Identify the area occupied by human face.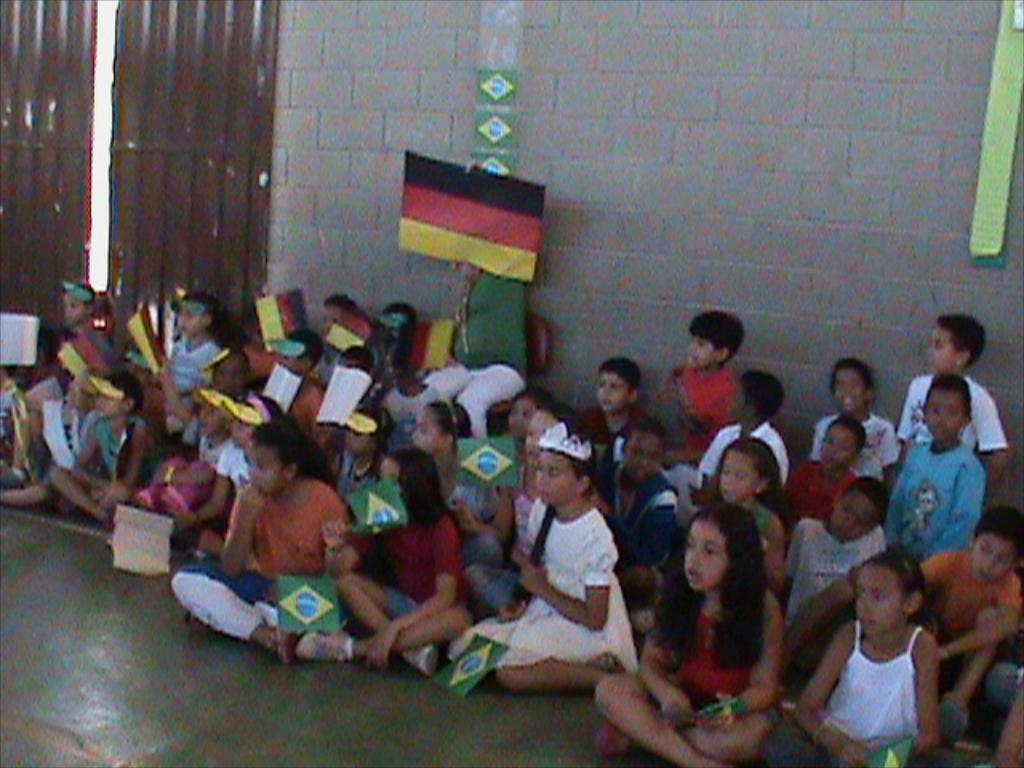
Area: box=[587, 370, 630, 414].
